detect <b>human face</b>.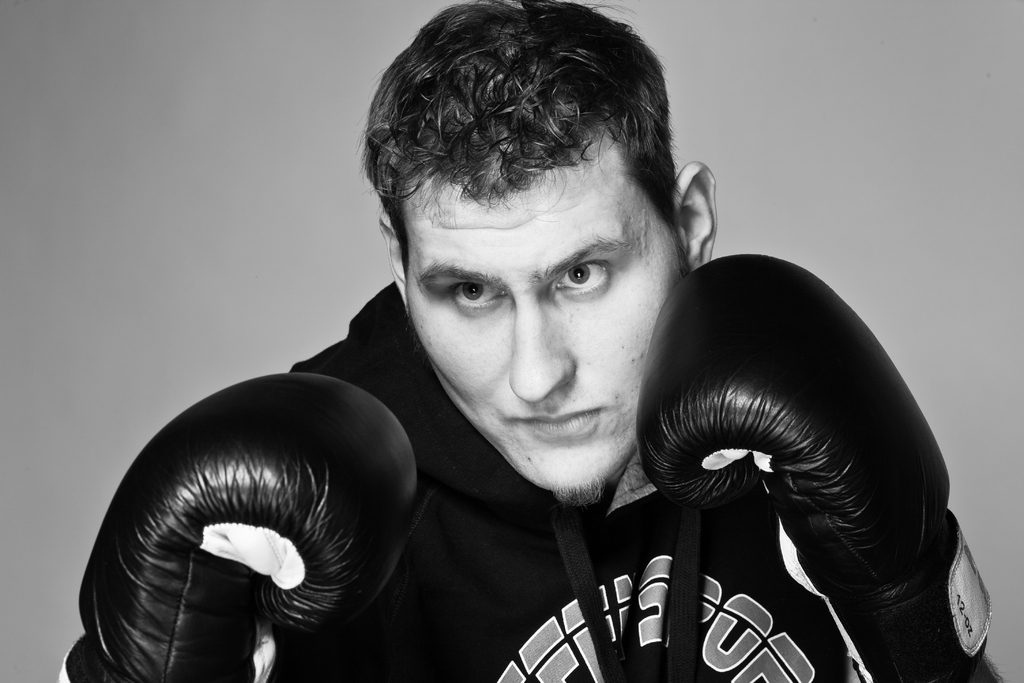
Detected at left=403, top=126, right=690, bottom=502.
